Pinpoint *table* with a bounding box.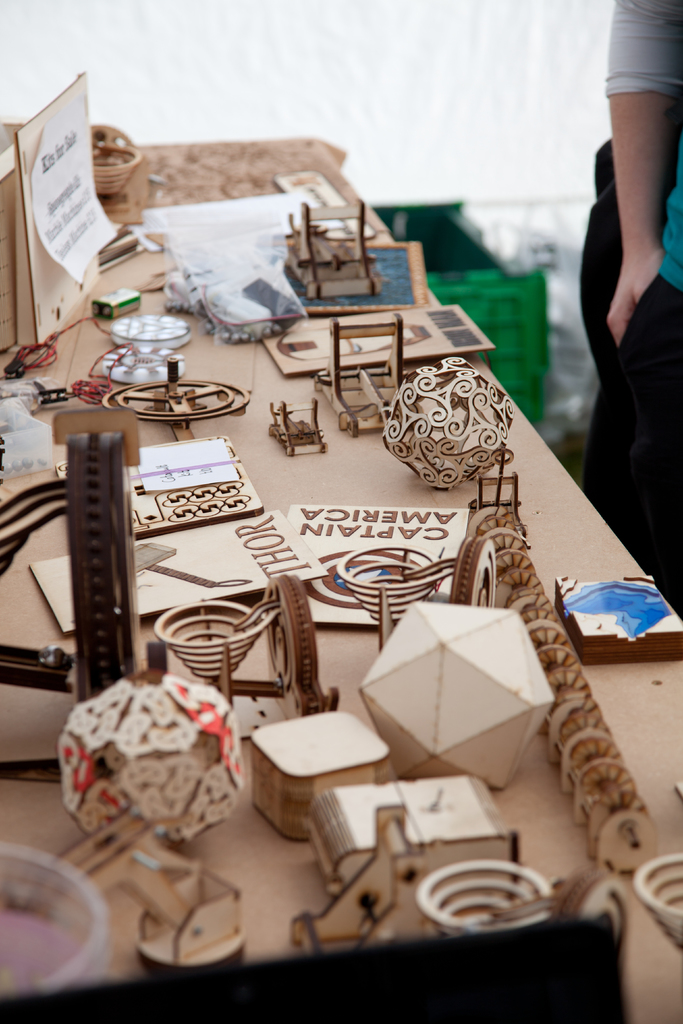
(0, 130, 682, 1023).
